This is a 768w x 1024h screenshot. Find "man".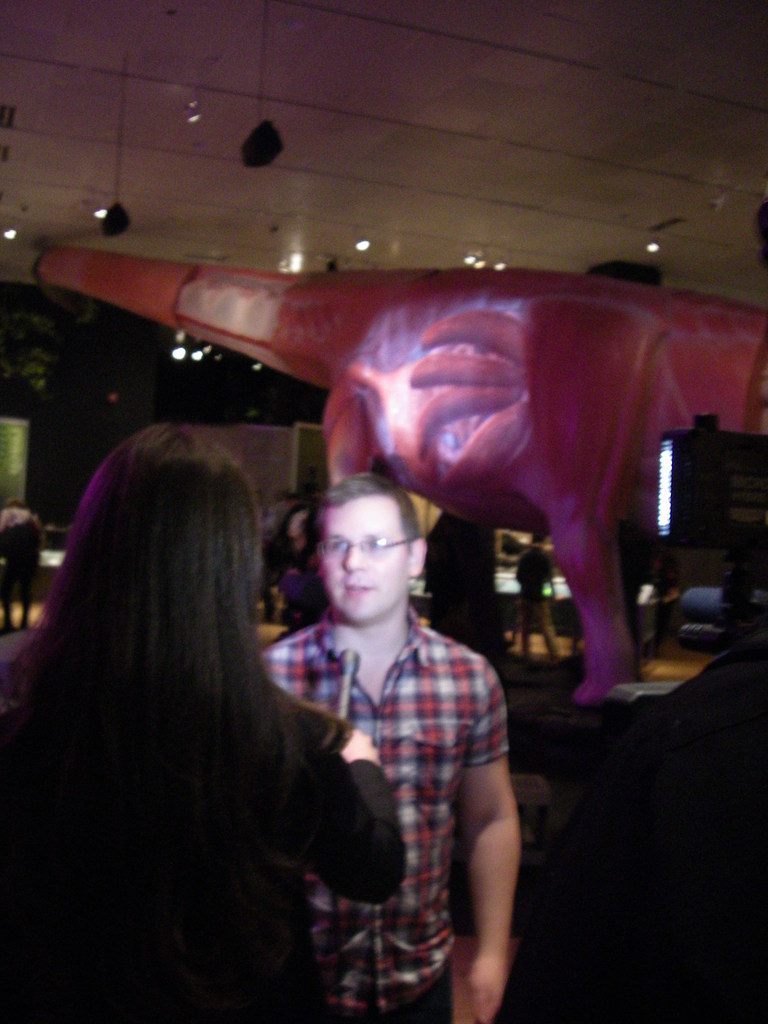
Bounding box: (267, 444, 535, 1011).
